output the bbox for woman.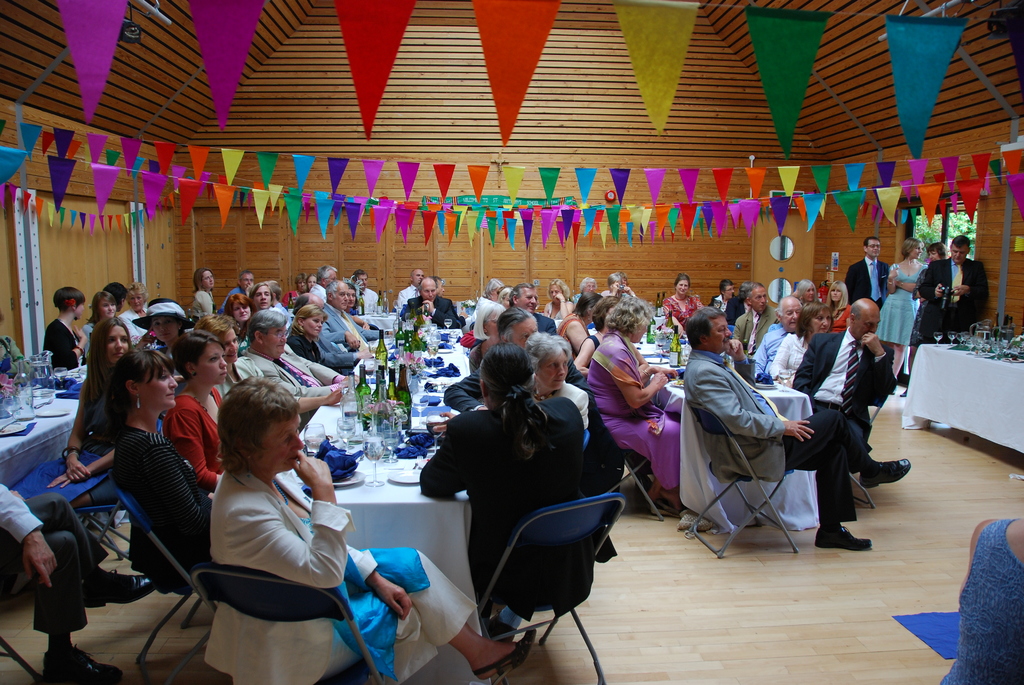
<region>543, 278, 570, 324</region>.
